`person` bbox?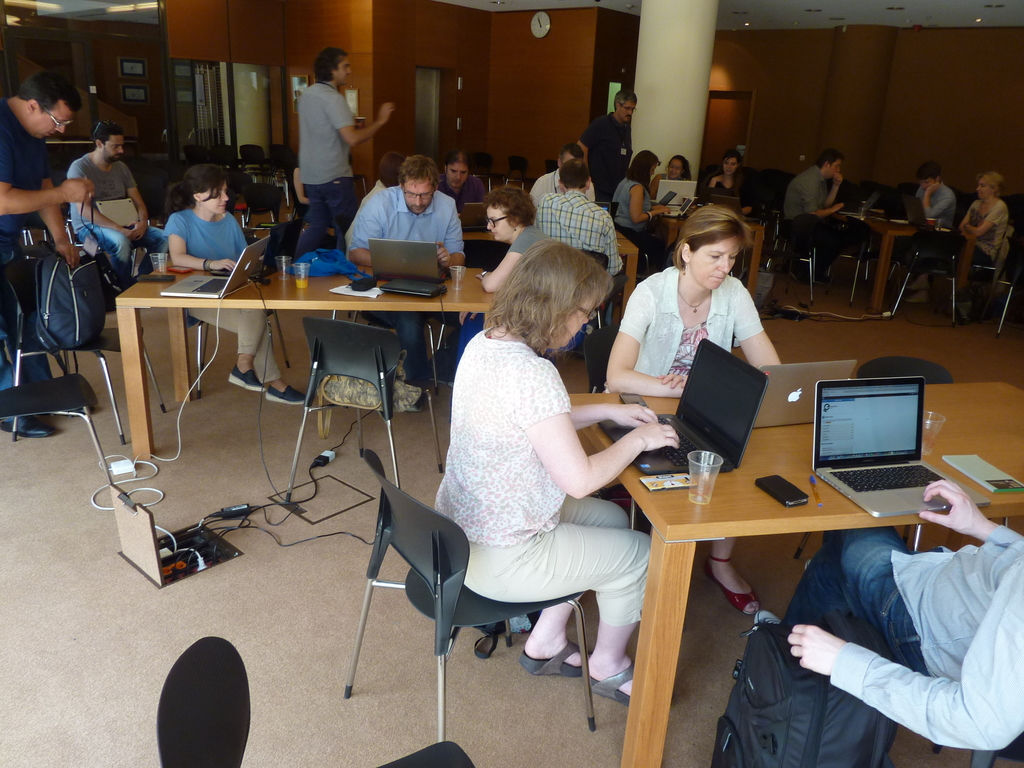
(left=344, top=151, right=469, bottom=401)
